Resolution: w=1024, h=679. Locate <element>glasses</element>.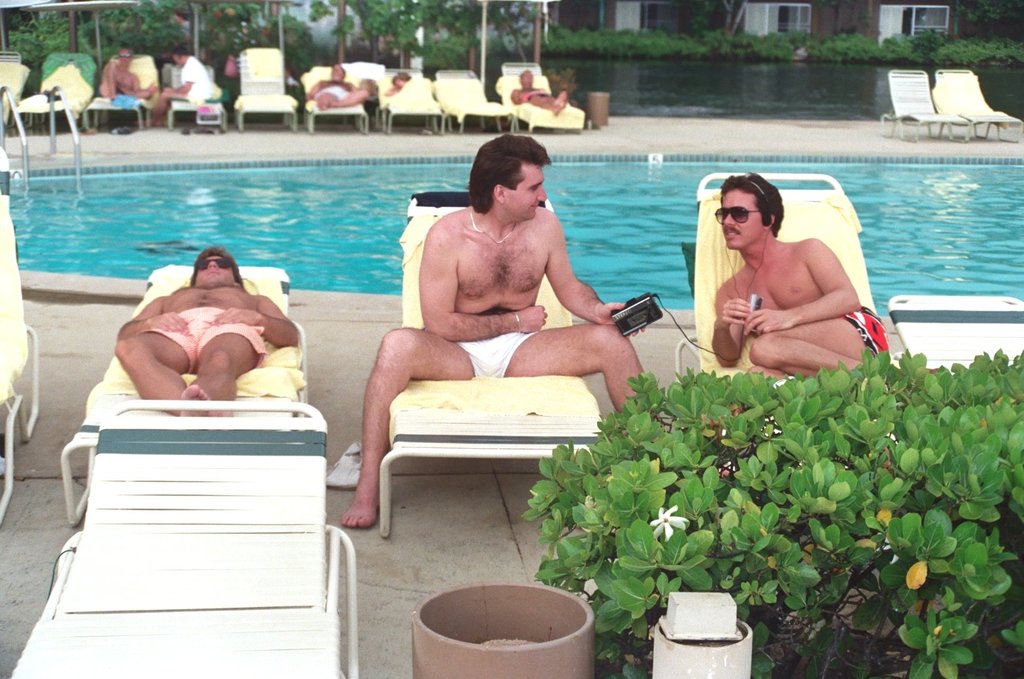
{"x1": 194, "y1": 259, "x2": 234, "y2": 270}.
